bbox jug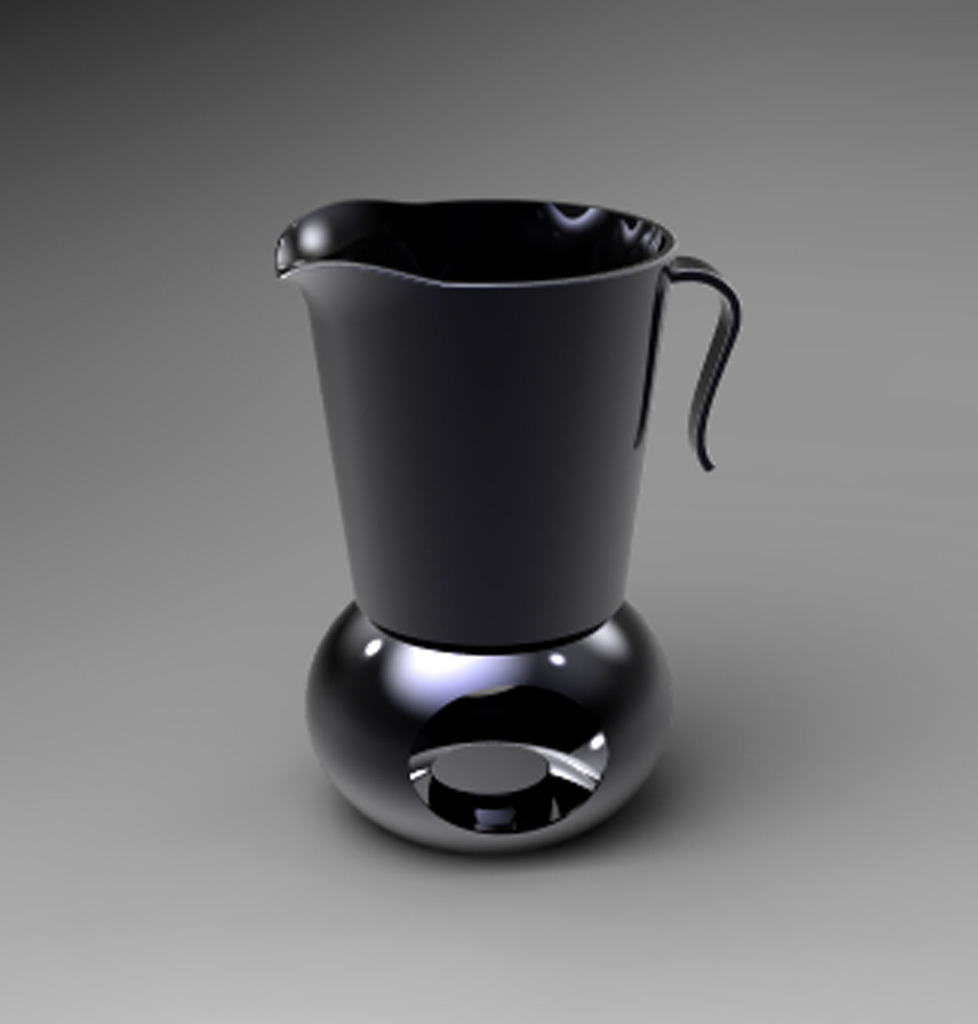
[204, 206, 785, 812]
